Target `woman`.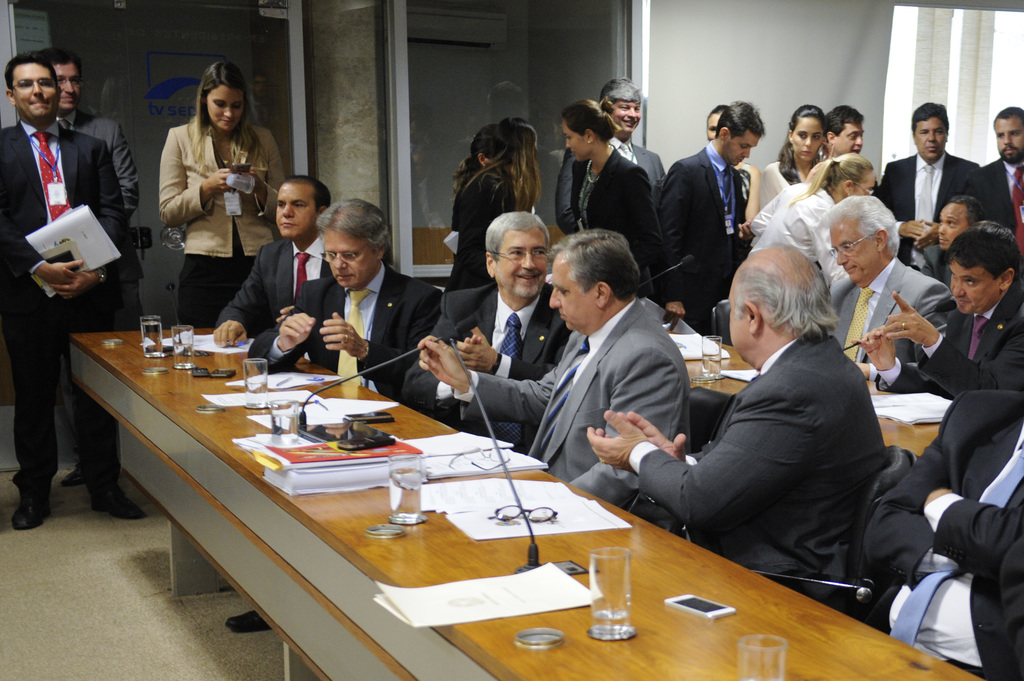
Target region: {"left": 744, "top": 157, "right": 878, "bottom": 282}.
